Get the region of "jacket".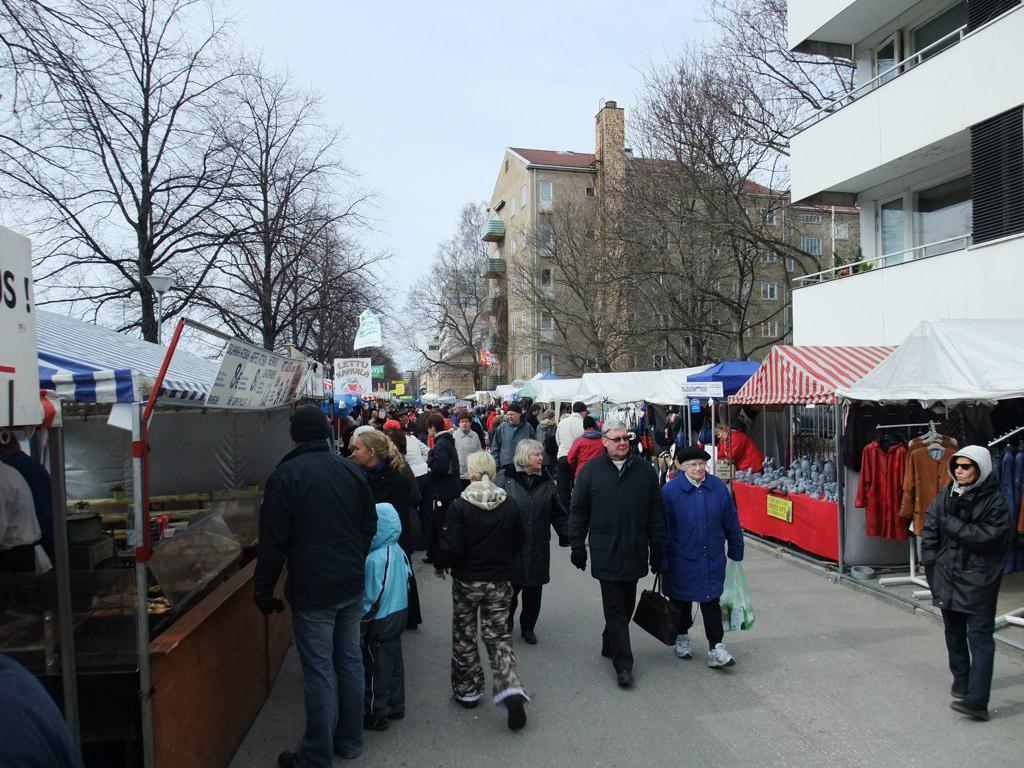
[358, 503, 417, 627].
